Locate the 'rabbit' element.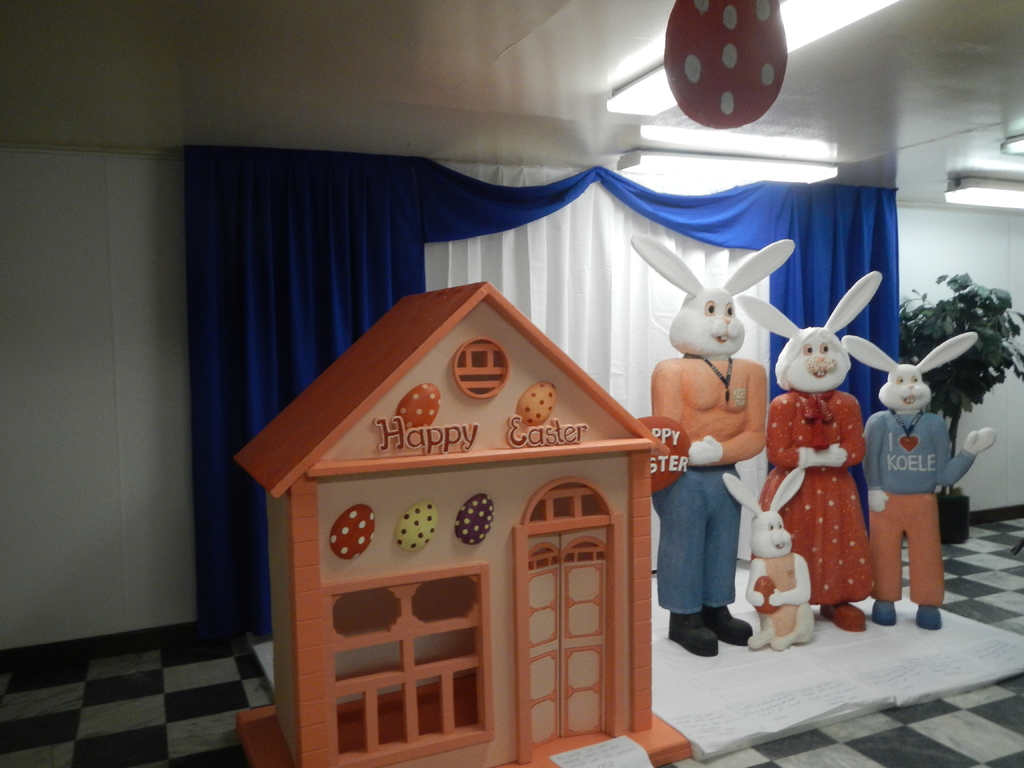
Element bbox: (left=735, top=270, right=877, bottom=393).
